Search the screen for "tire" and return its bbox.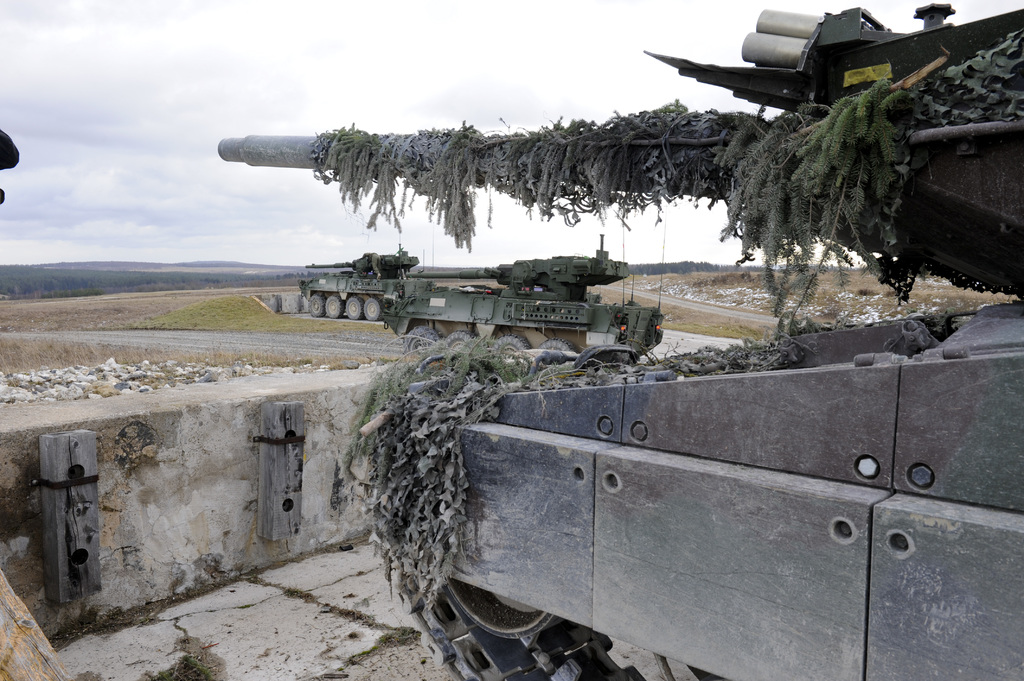
Found: {"x1": 364, "y1": 298, "x2": 381, "y2": 319}.
